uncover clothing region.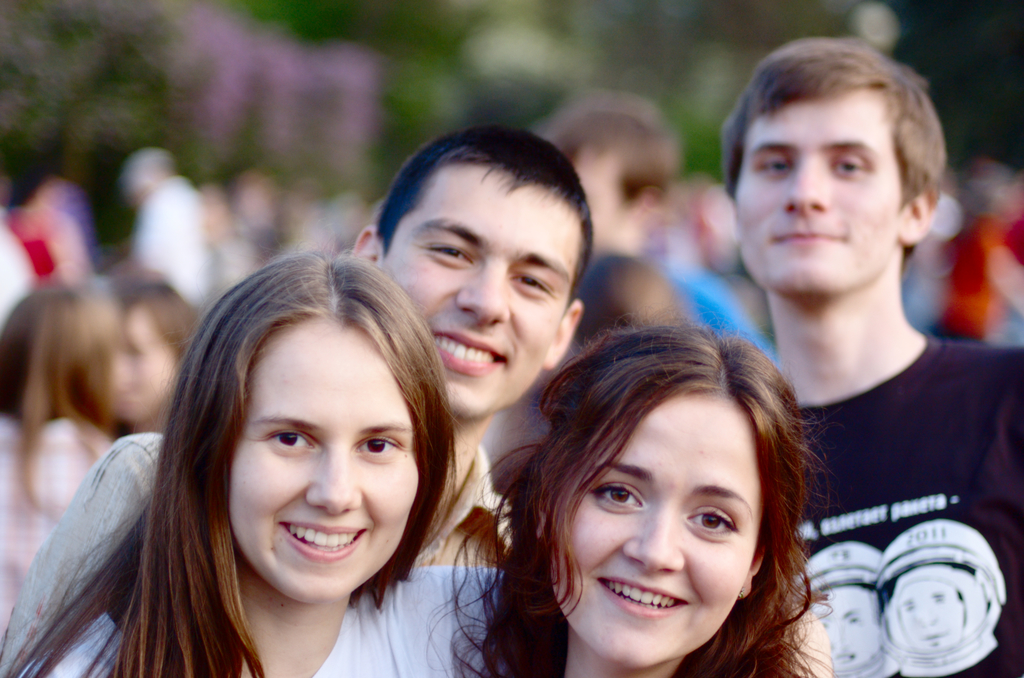
Uncovered: [772, 253, 998, 666].
